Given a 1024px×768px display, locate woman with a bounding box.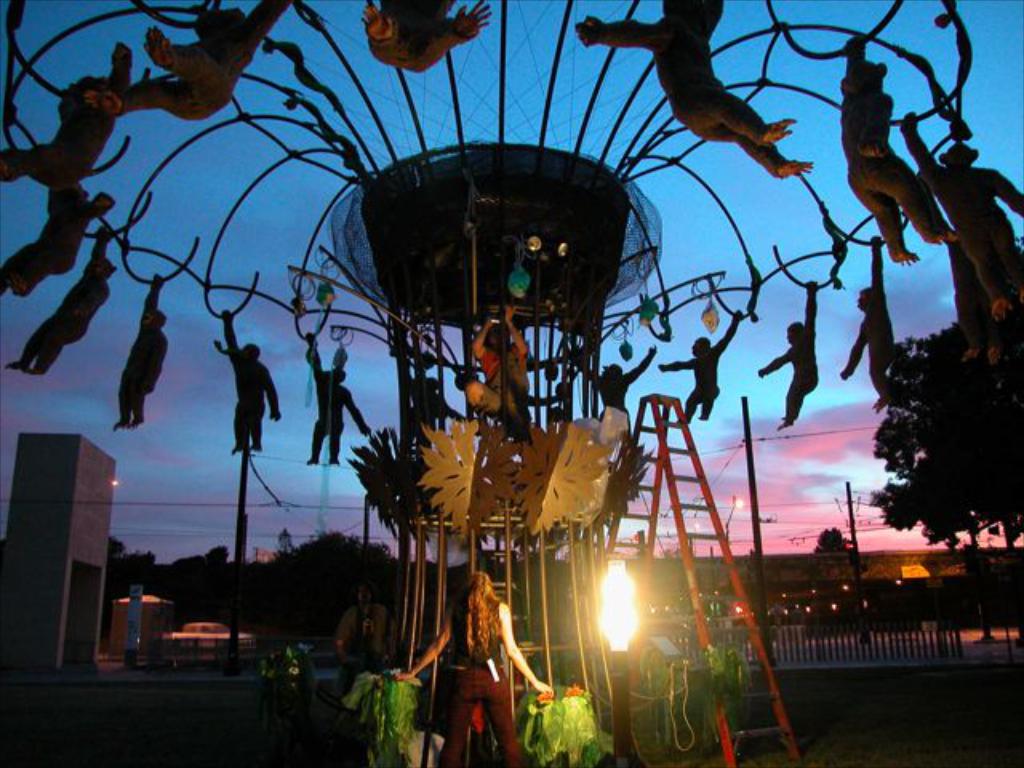
Located: [341, 576, 602, 760].
